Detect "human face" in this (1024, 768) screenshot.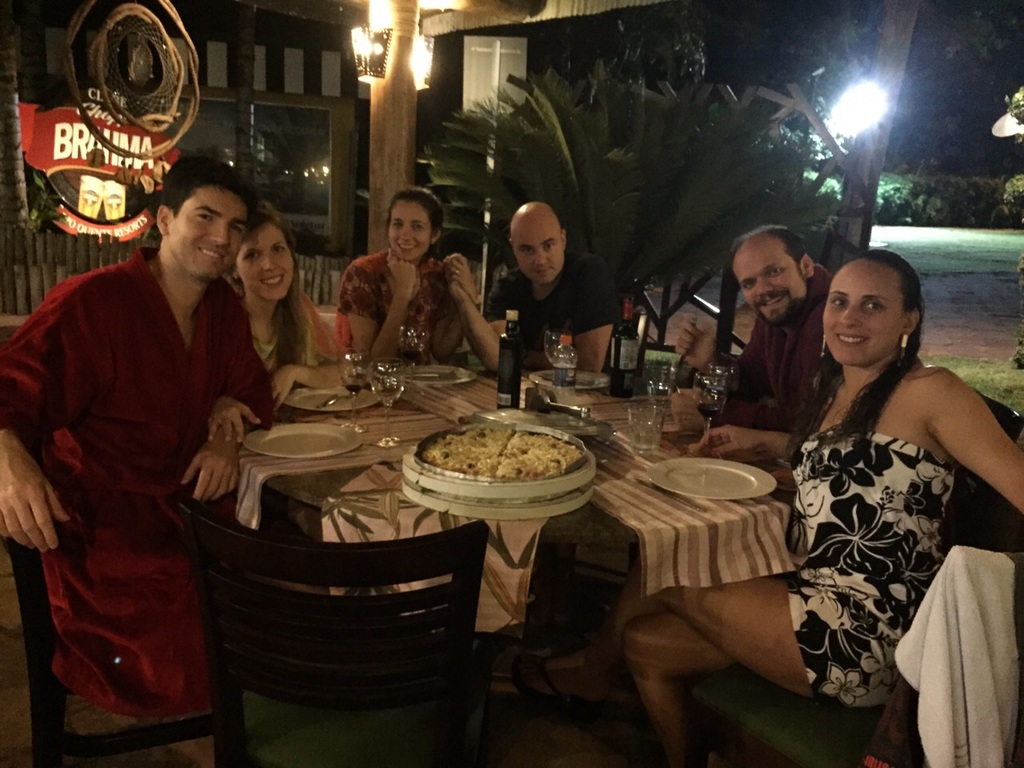
Detection: locate(513, 214, 565, 280).
